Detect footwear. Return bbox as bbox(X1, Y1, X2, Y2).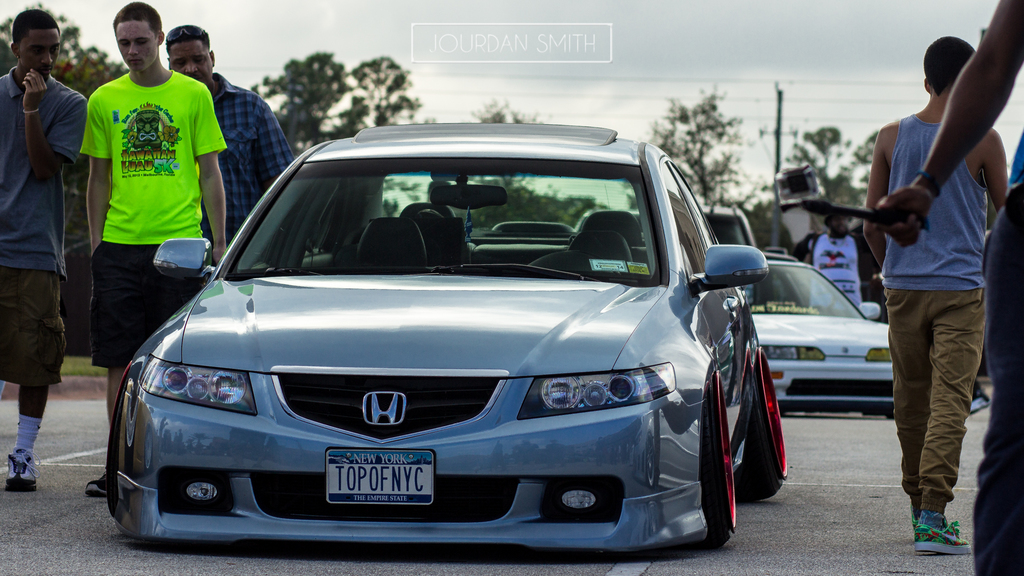
bbox(971, 392, 989, 417).
